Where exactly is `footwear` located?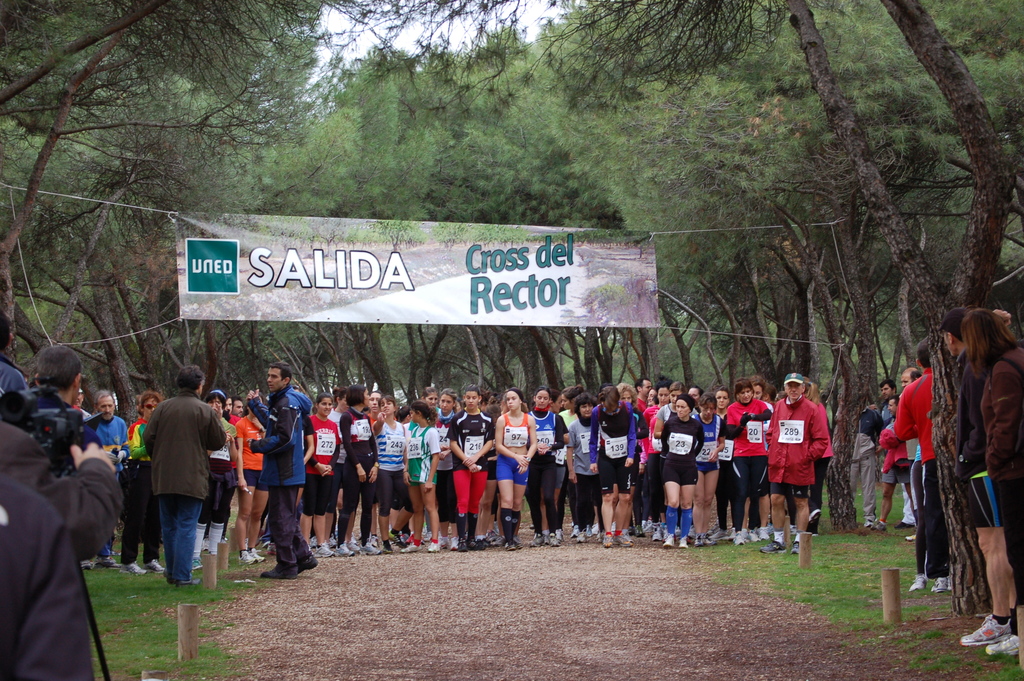
Its bounding box is l=255, t=539, r=305, b=579.
